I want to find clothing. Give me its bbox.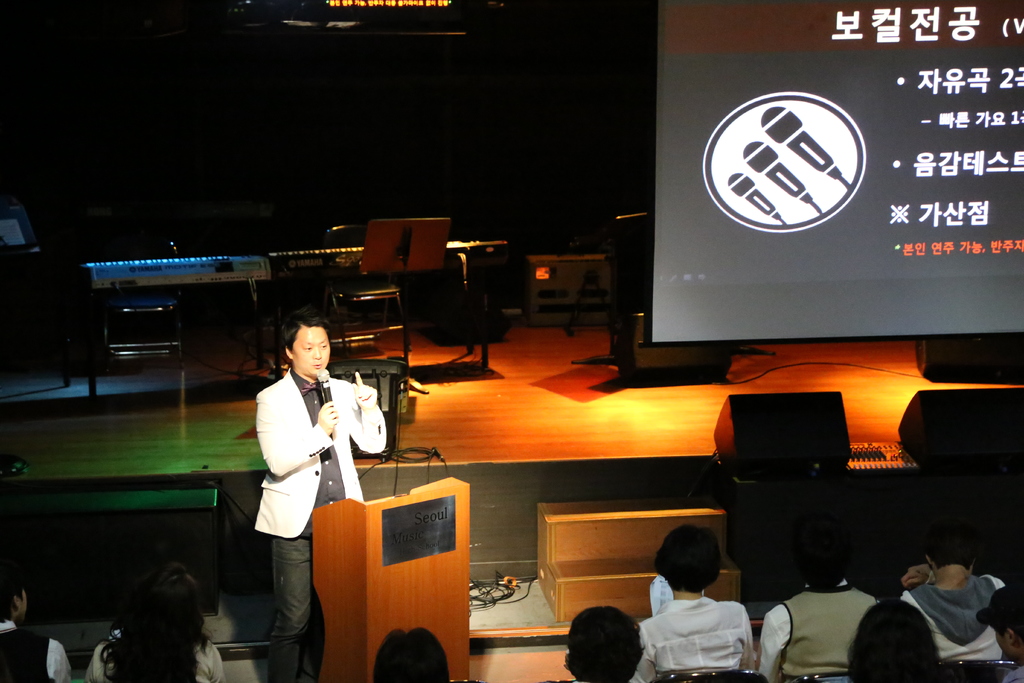
l=0, t=614, r=78, b=682.
